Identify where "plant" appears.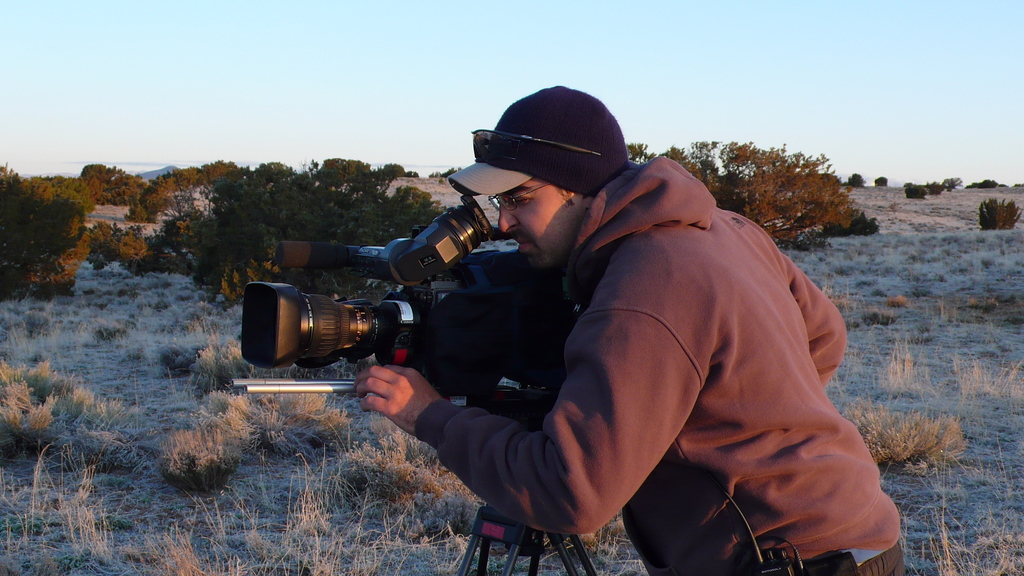
Appears at (892, 205, 951, 228).
